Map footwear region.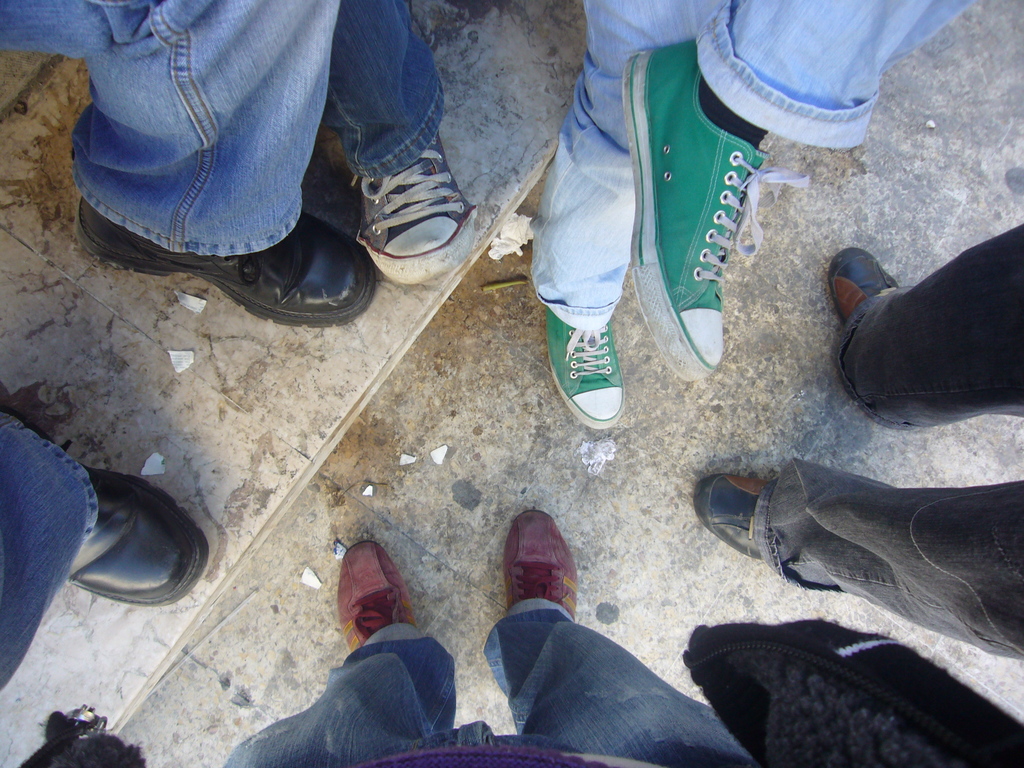
Mapped to locate(497, 507, 581, 623).
